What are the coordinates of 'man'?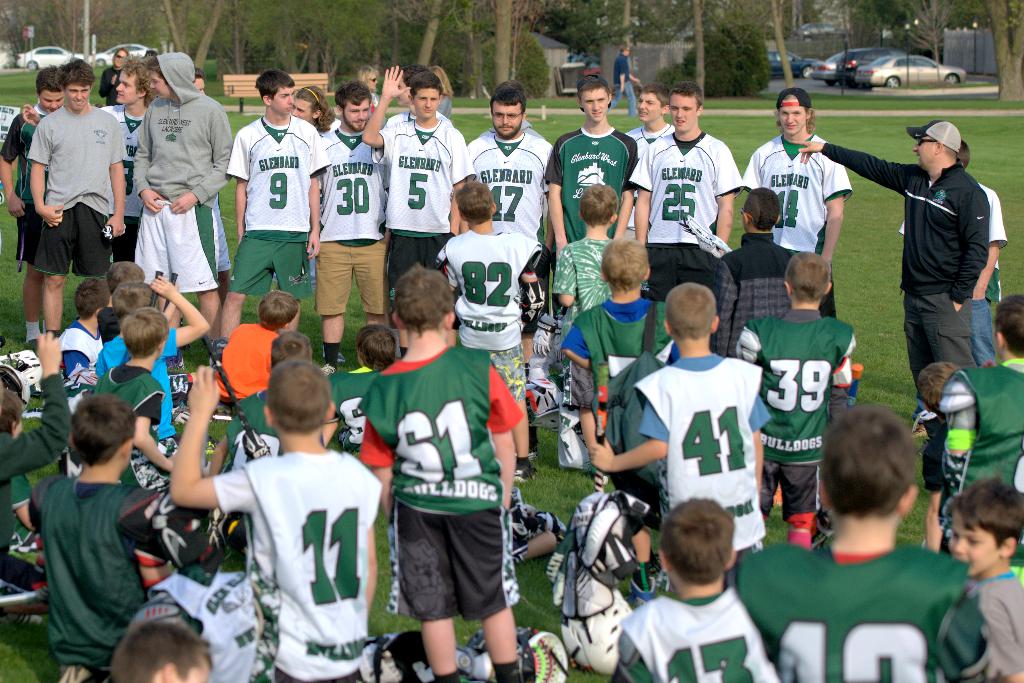
(739, 89, 850, 317).
